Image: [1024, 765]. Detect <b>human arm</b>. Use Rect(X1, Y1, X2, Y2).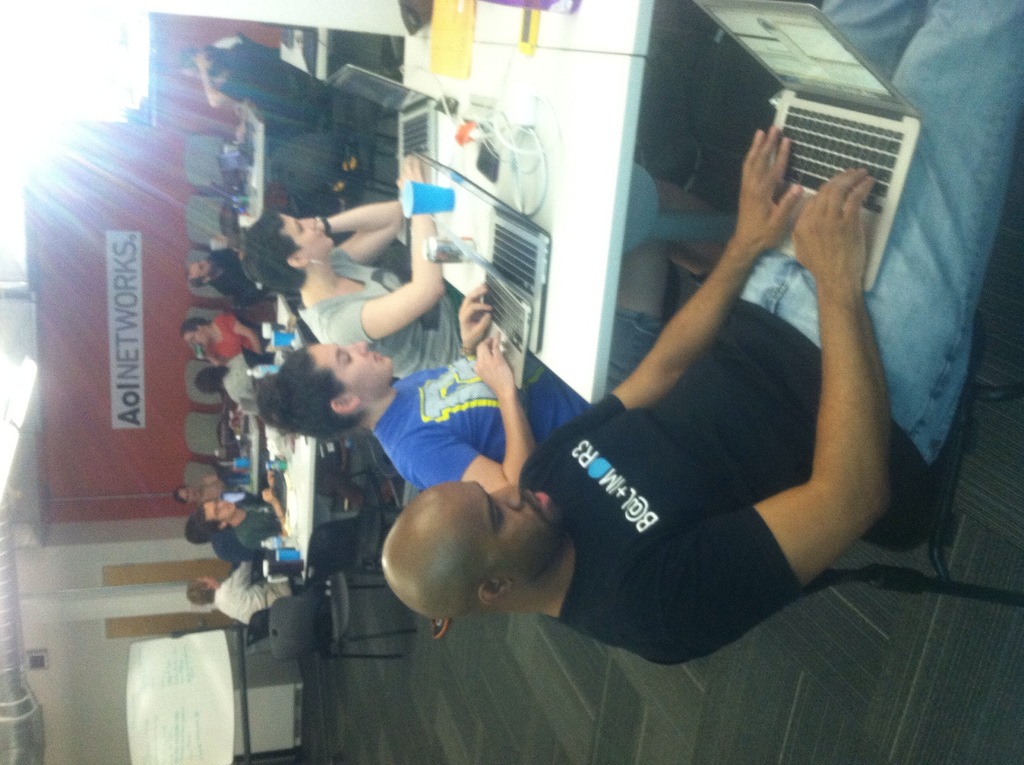
Rect(454, 277, 501, 357).
